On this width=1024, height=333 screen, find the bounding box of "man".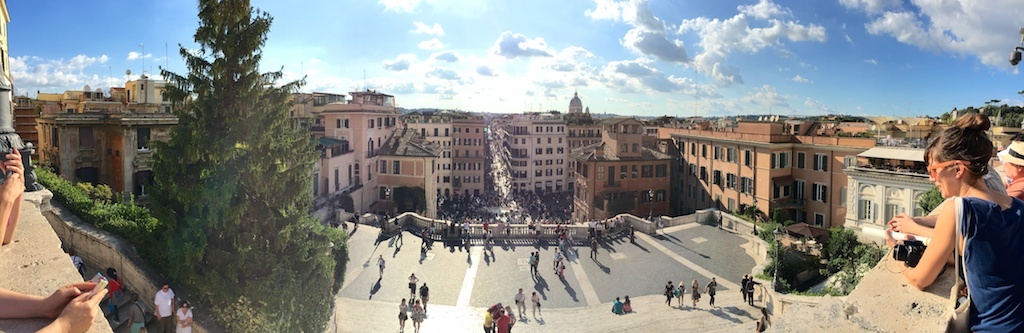
Bounding box: pyautogui.locateOnScreen(587, 236, 597, 260).
